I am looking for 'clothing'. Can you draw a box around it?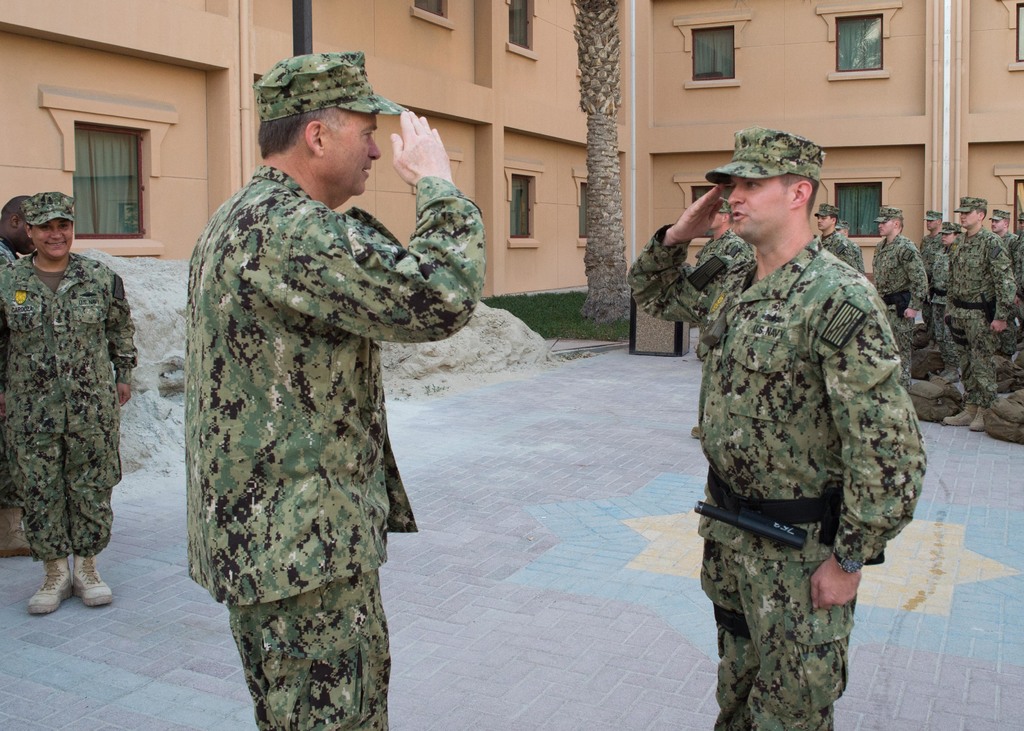
Sure, the bounding box is (707,543,854,730).
